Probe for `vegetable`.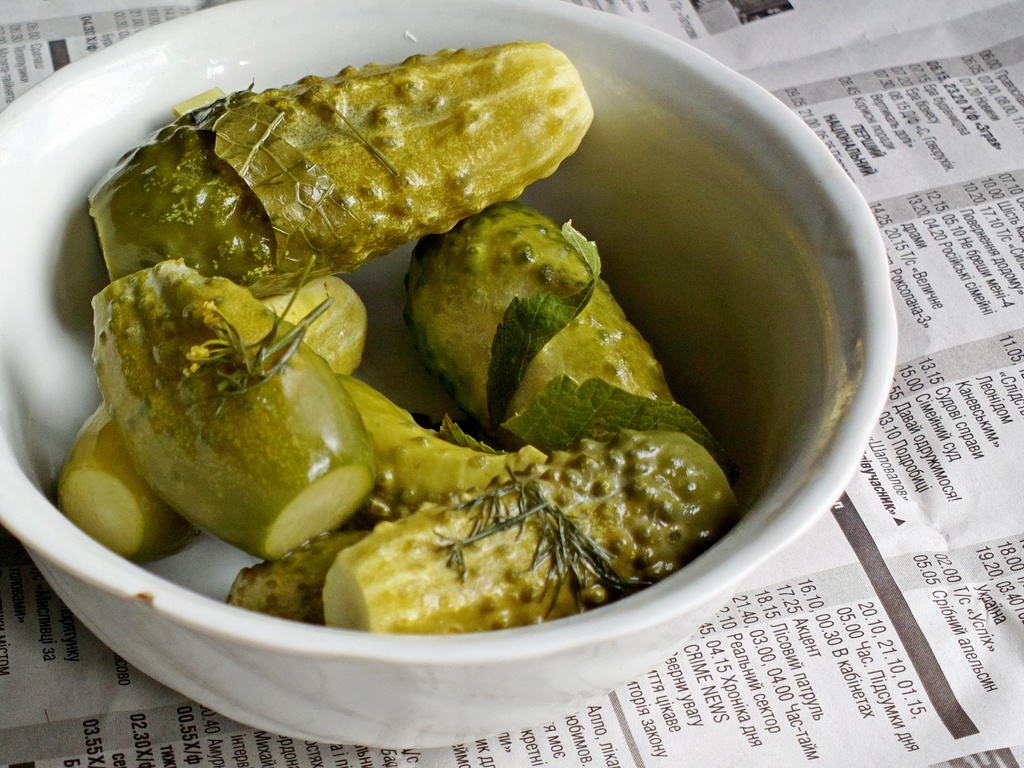
Probe result: 100/51/582/276.
